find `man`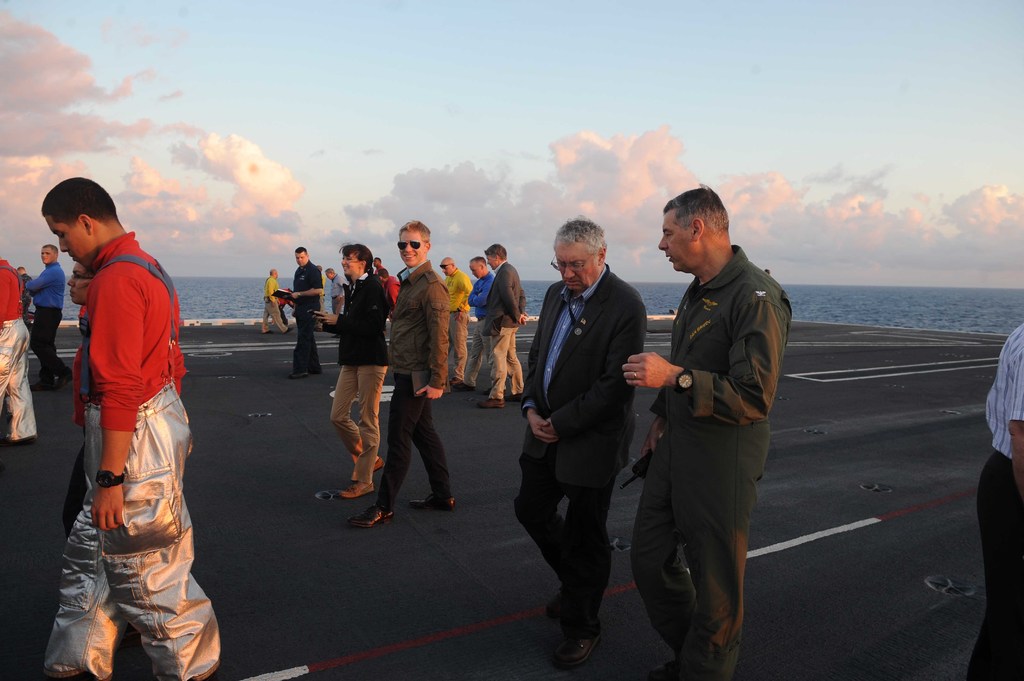
474, 246, 538, 413
